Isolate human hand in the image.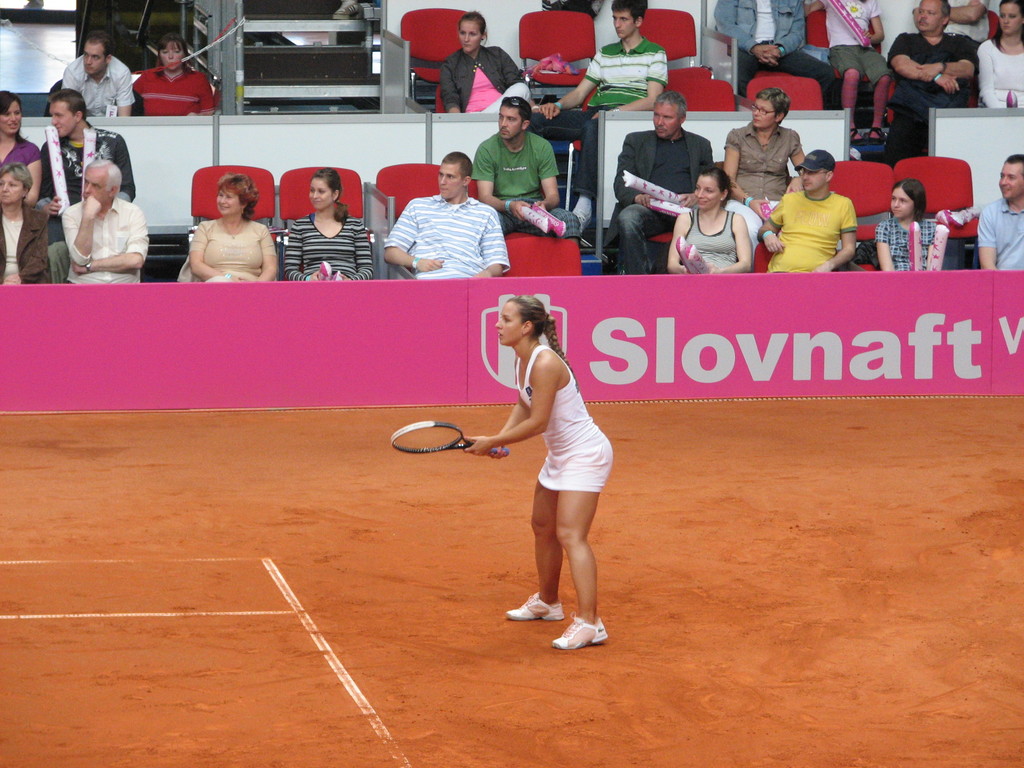
Isolated region: region(851, 26, 874, 44).
